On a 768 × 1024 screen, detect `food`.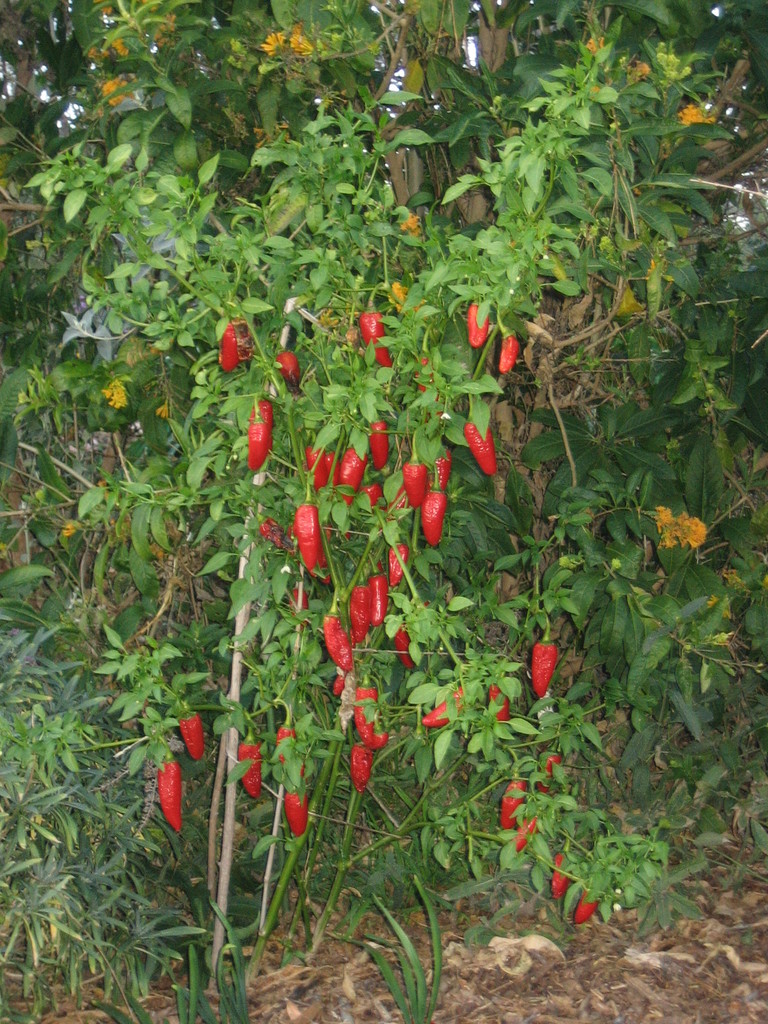
l=246, t=400, r=275, b=474.
